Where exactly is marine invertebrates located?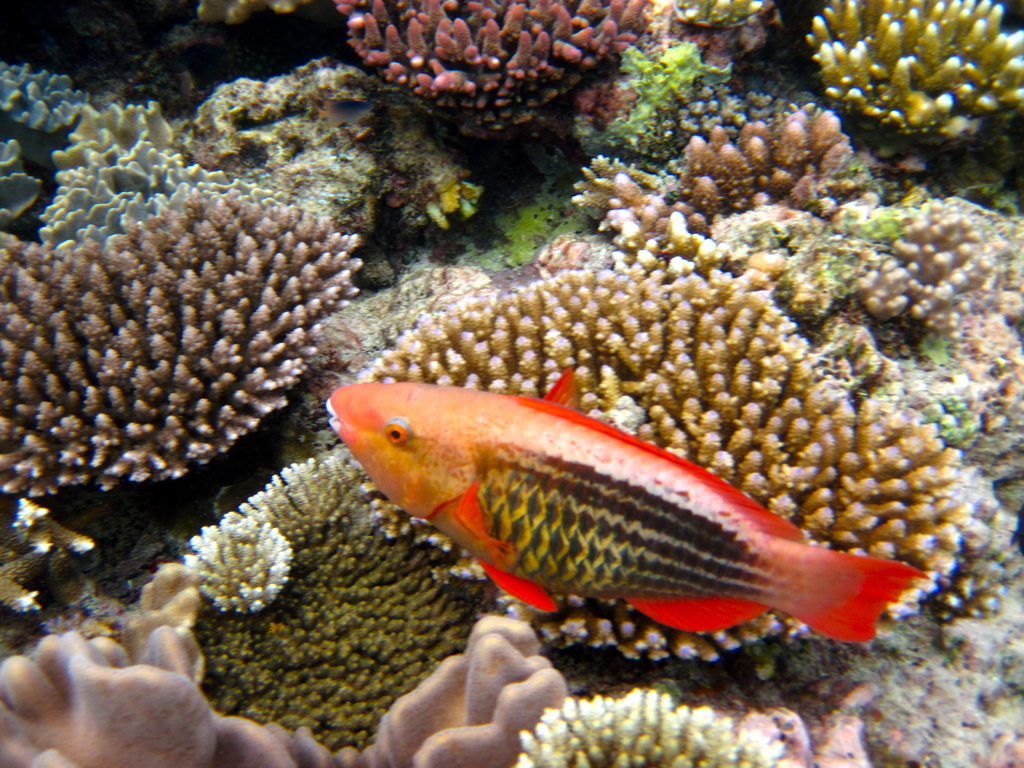
Its bounding box is [0, 612, 577, 767].
